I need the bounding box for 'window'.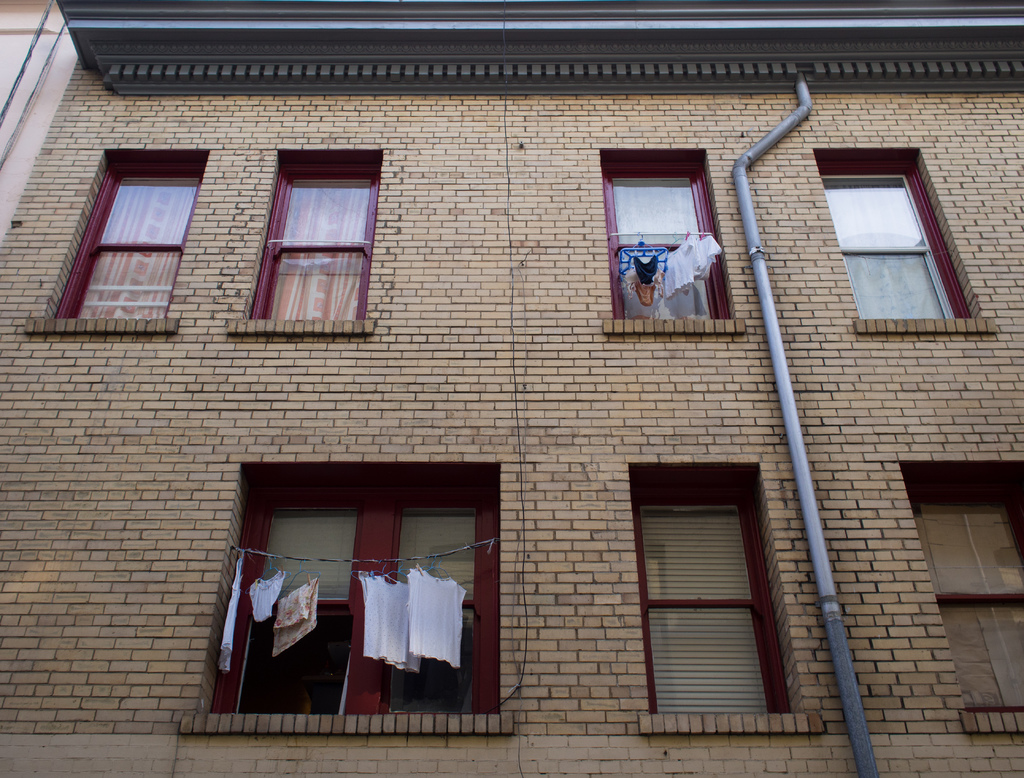
Here it is: left=816, top=165, right=970, bottom=321.
